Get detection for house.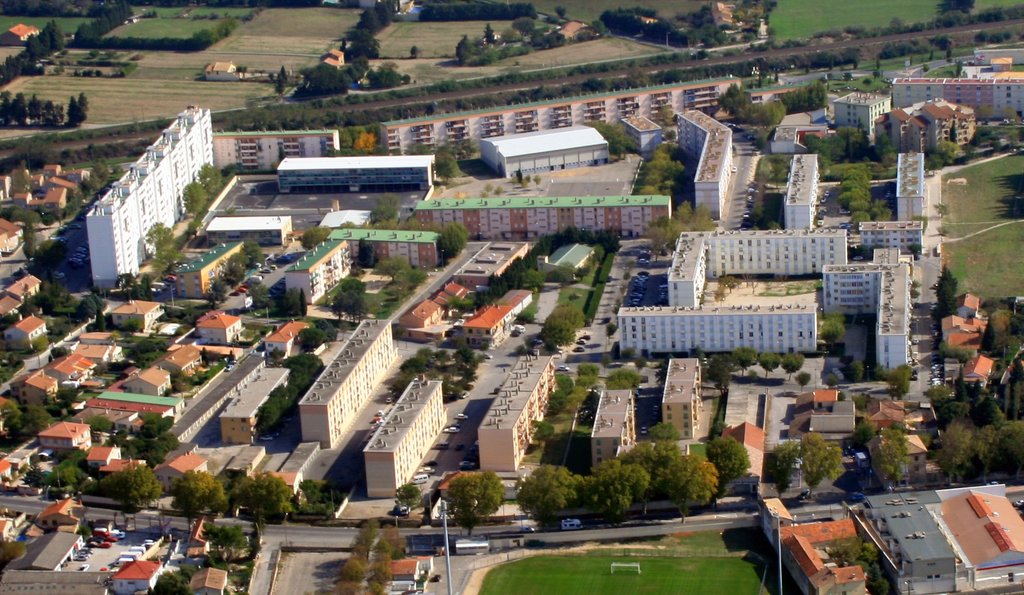
Detection: 831,79,890,153.
